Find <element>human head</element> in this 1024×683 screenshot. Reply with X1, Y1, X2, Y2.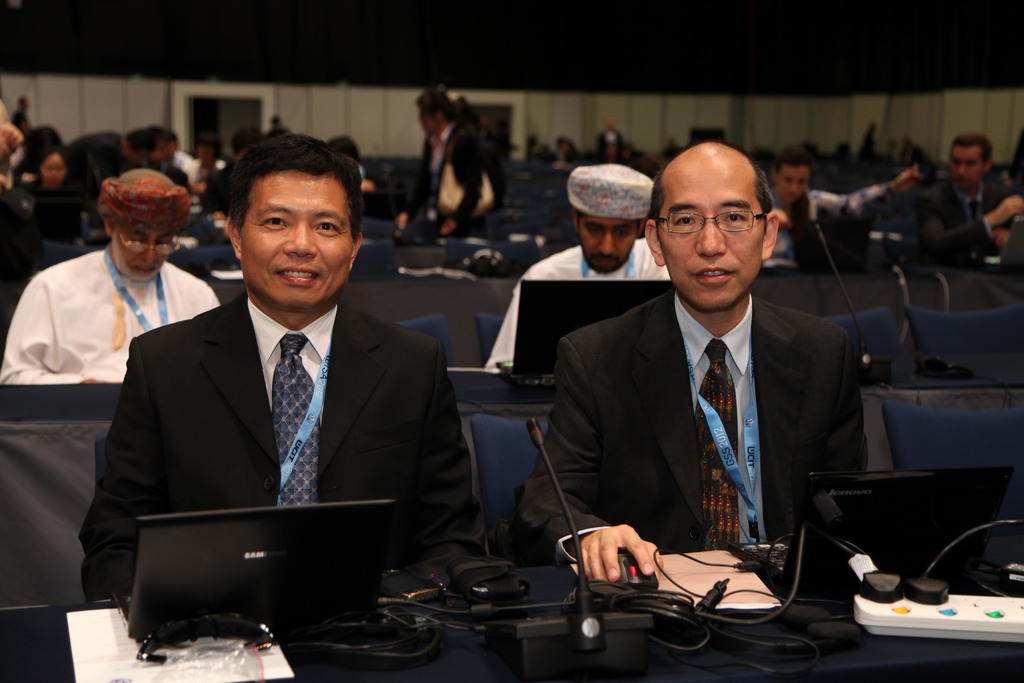
18, 125, 61, 150.
